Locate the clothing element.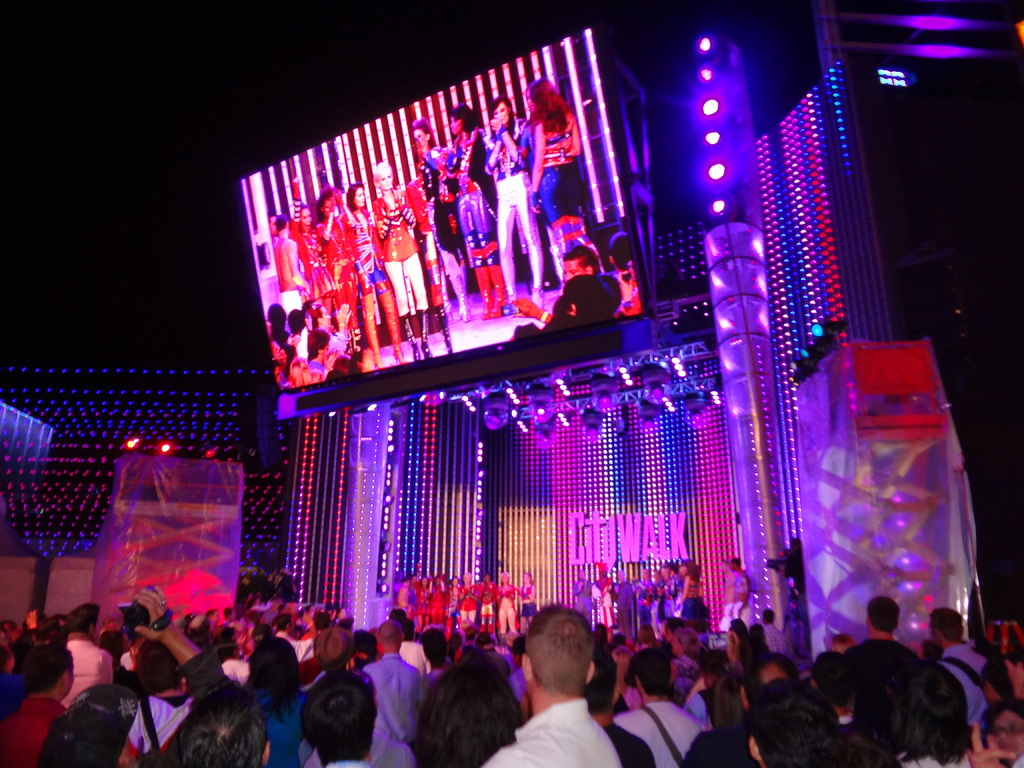
Element bbox: [x1=924, y1=635, x2=997, y2=728].
